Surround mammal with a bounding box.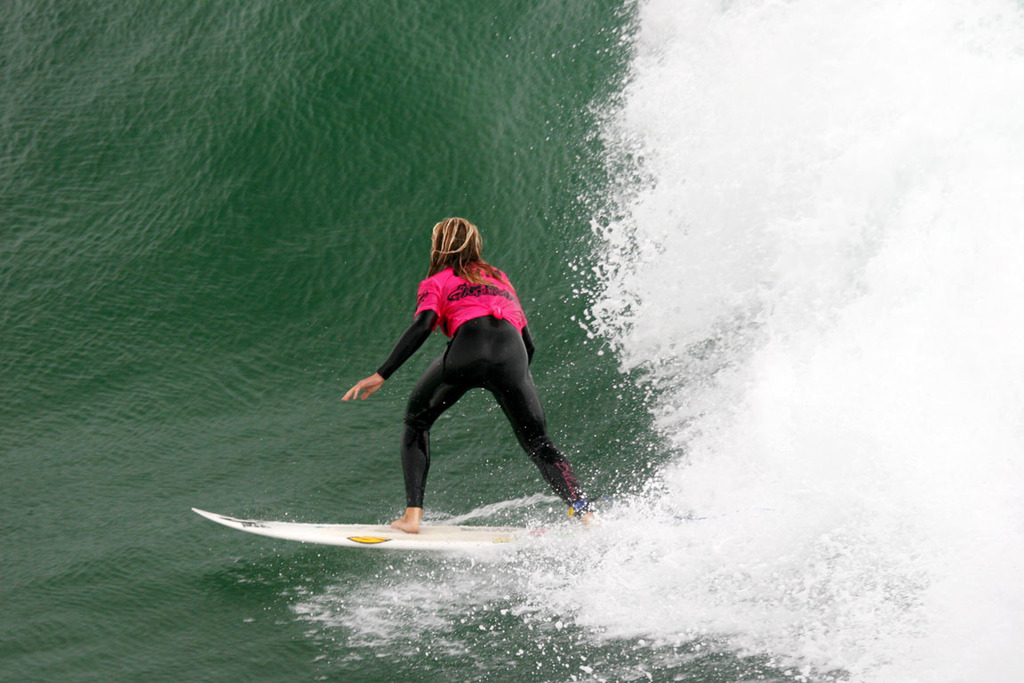
(x1=355, y1=232, x2=570, y2=530).
